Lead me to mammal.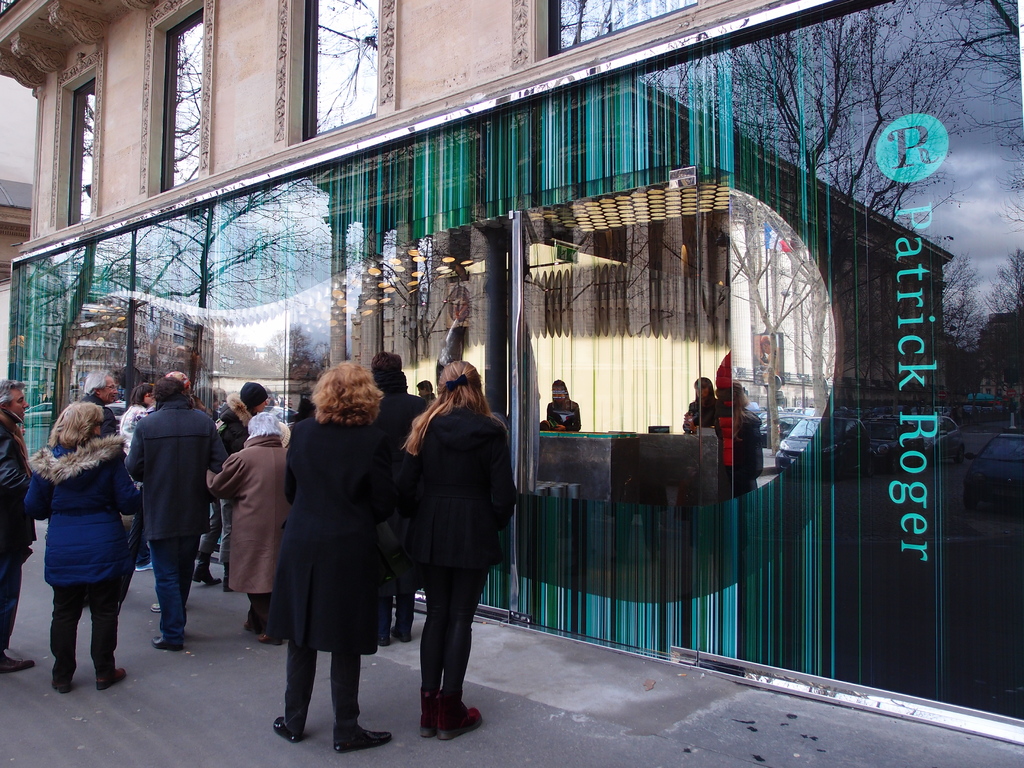
Lead to [682,372,713,435].
